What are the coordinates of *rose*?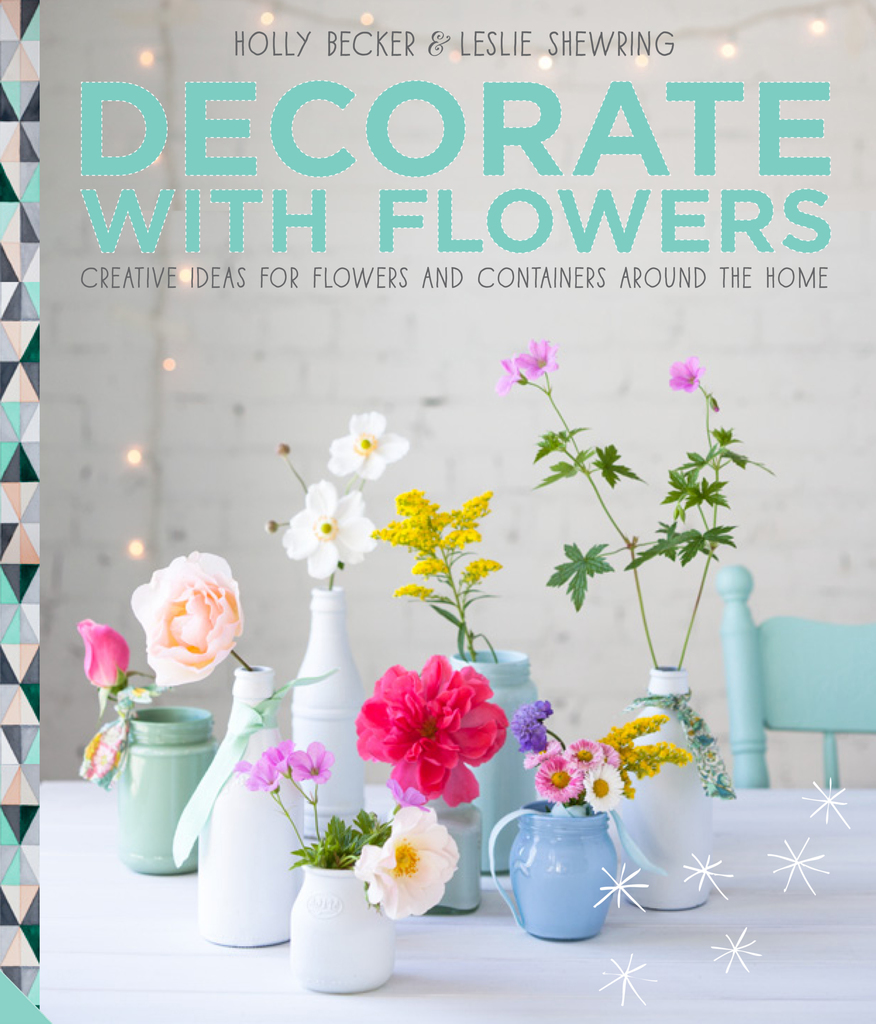
box=[126, 548, 242, 685].
